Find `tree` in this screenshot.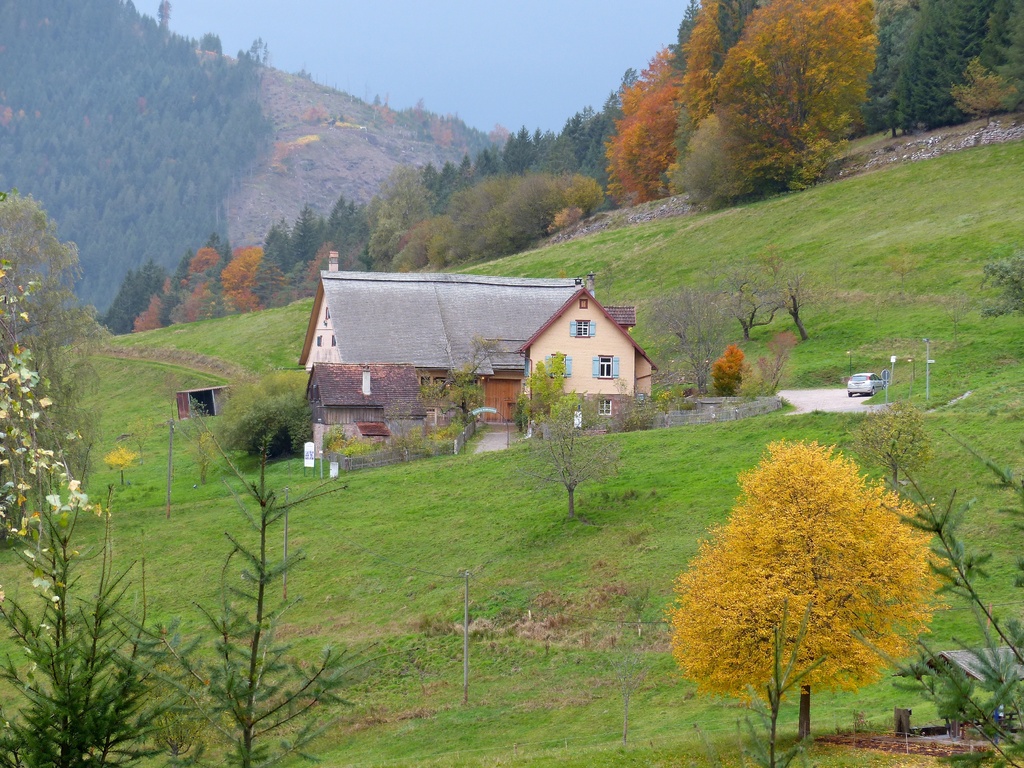
The bounding box for `tree` is detection(413, 349, 473, 428).
